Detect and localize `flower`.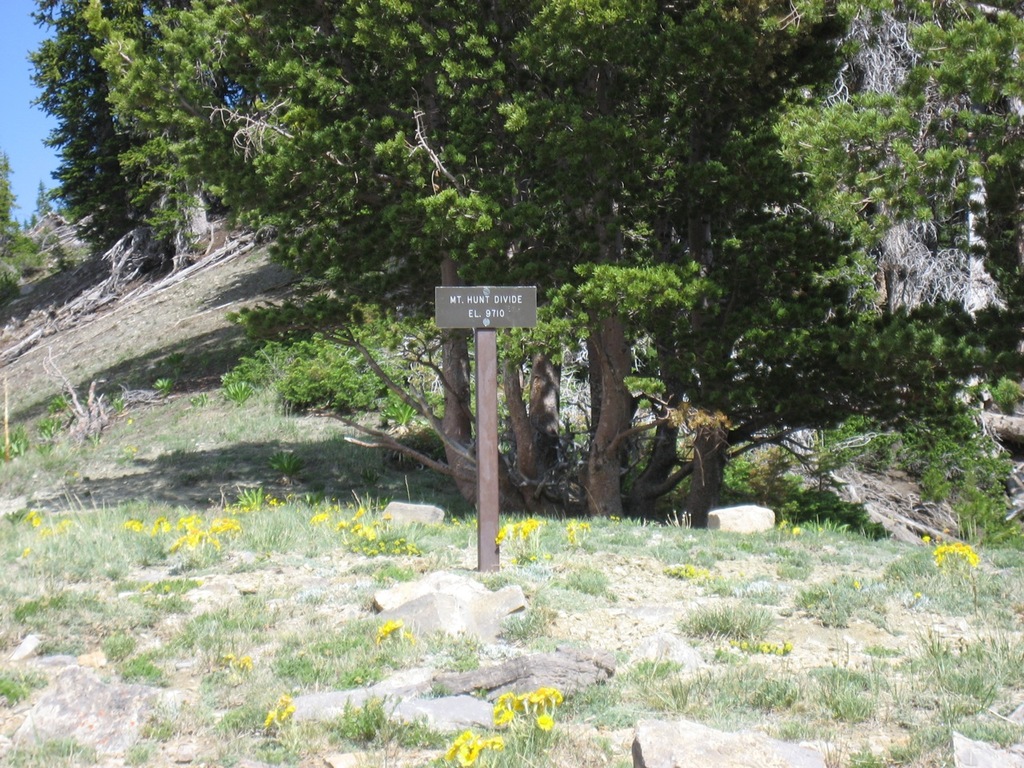
Localized at 273, 694, 295, 706.
